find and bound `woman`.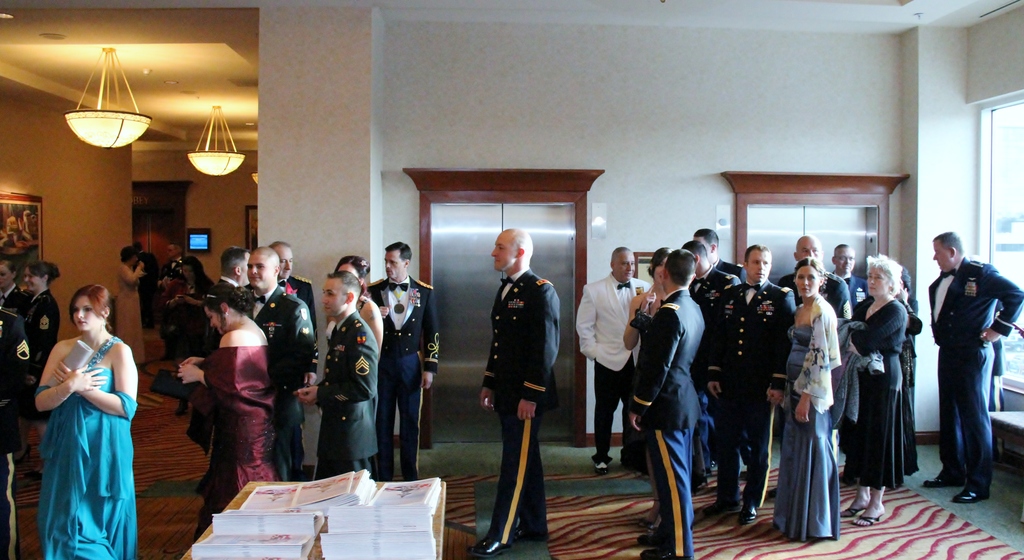
Bound: pyautogui.locateOnScreen(772, 262, 840, 547).
